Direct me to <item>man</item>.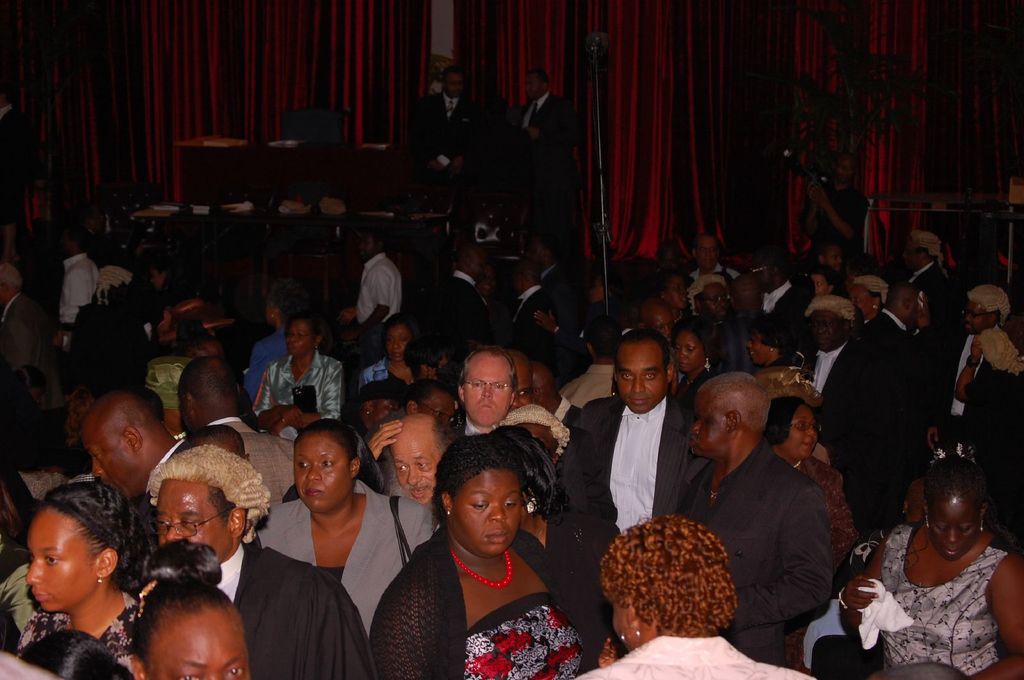
Direction: [x1=676, y1=364, x2=819, y2=676].
